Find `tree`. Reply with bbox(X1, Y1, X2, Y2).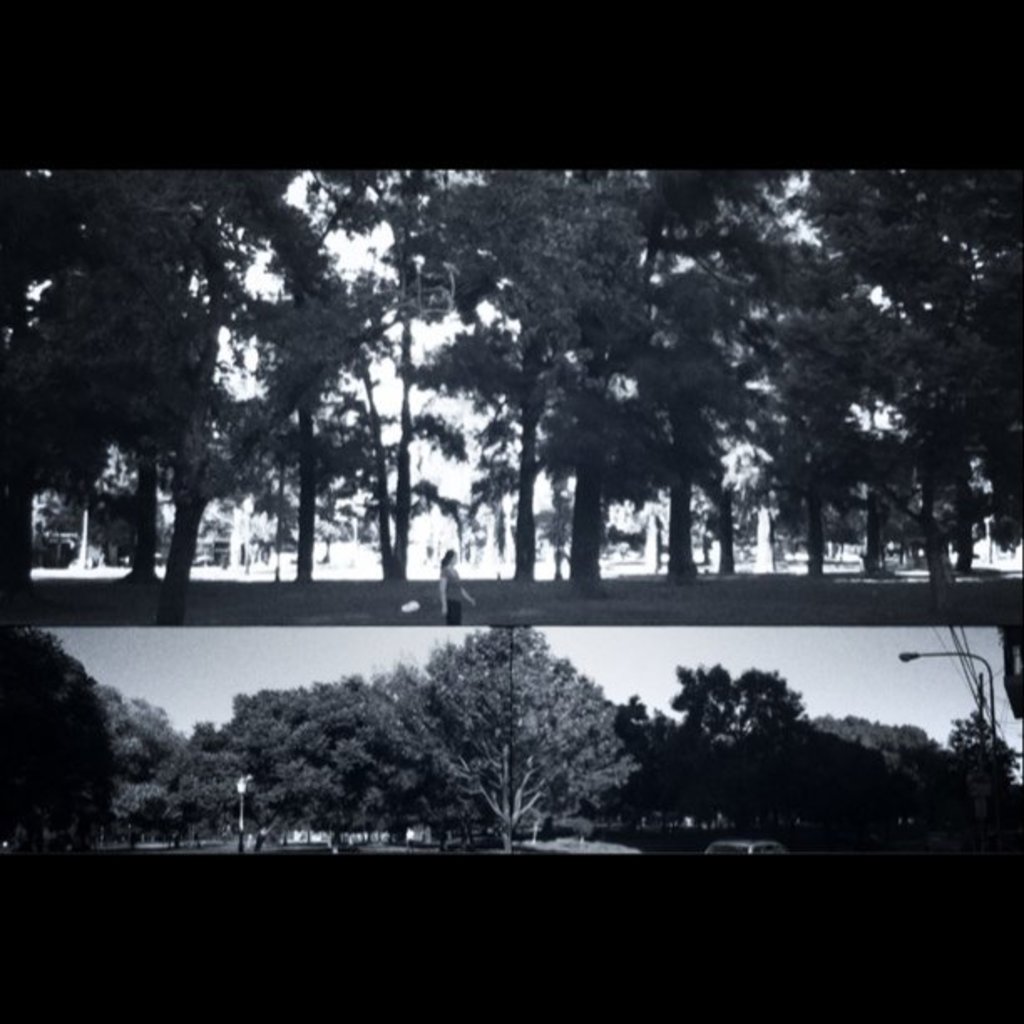
bbox(387, 627, 641, 865).
